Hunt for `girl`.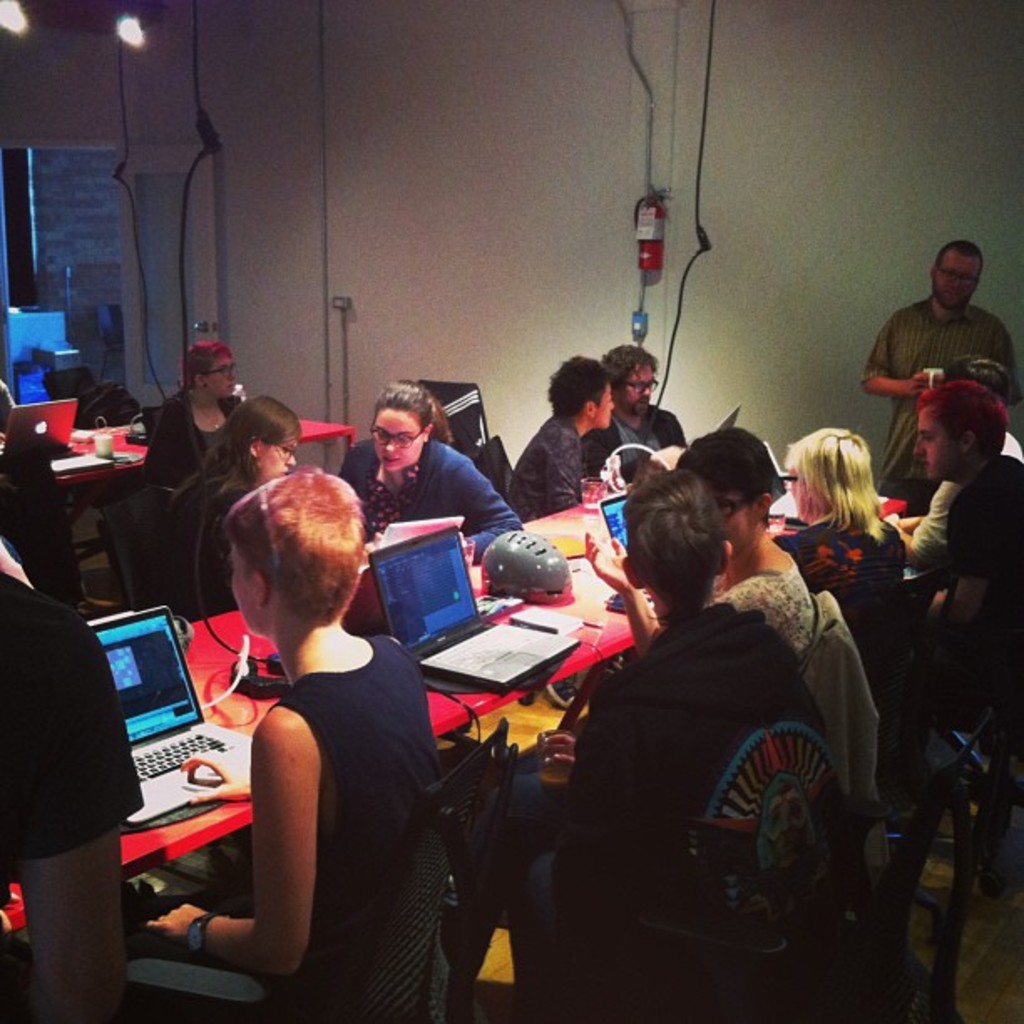
Hunted down at locate(336, 390, 519, 561).
